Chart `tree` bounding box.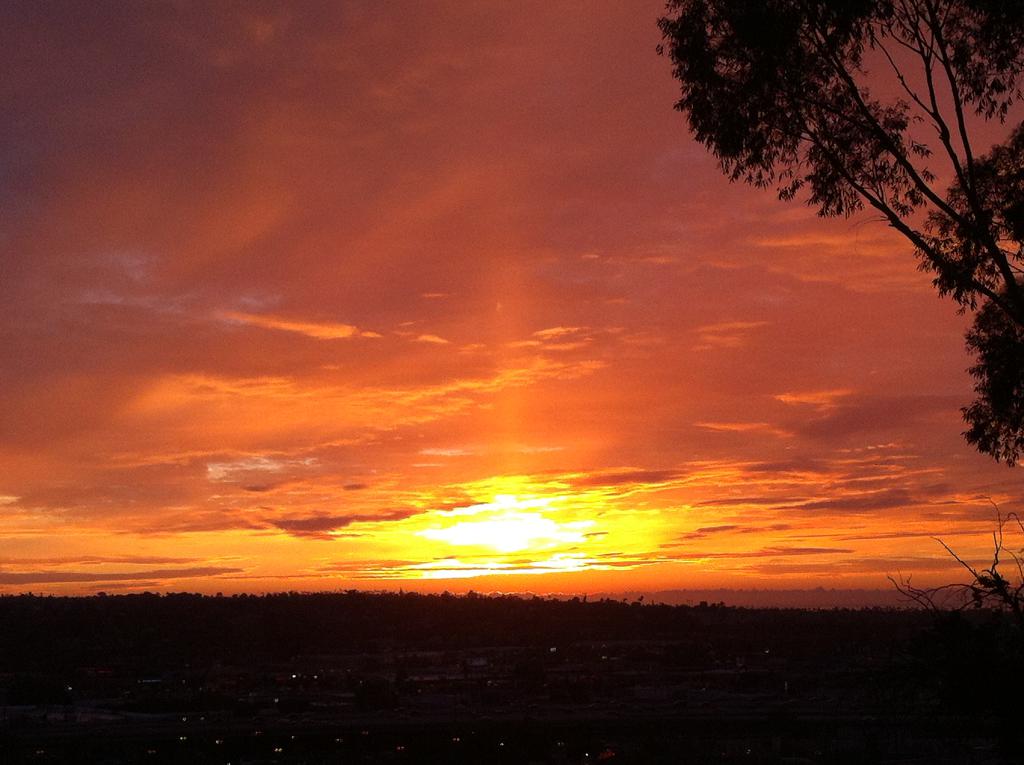
Charted: Rect(677, 9, 1014, 501).
